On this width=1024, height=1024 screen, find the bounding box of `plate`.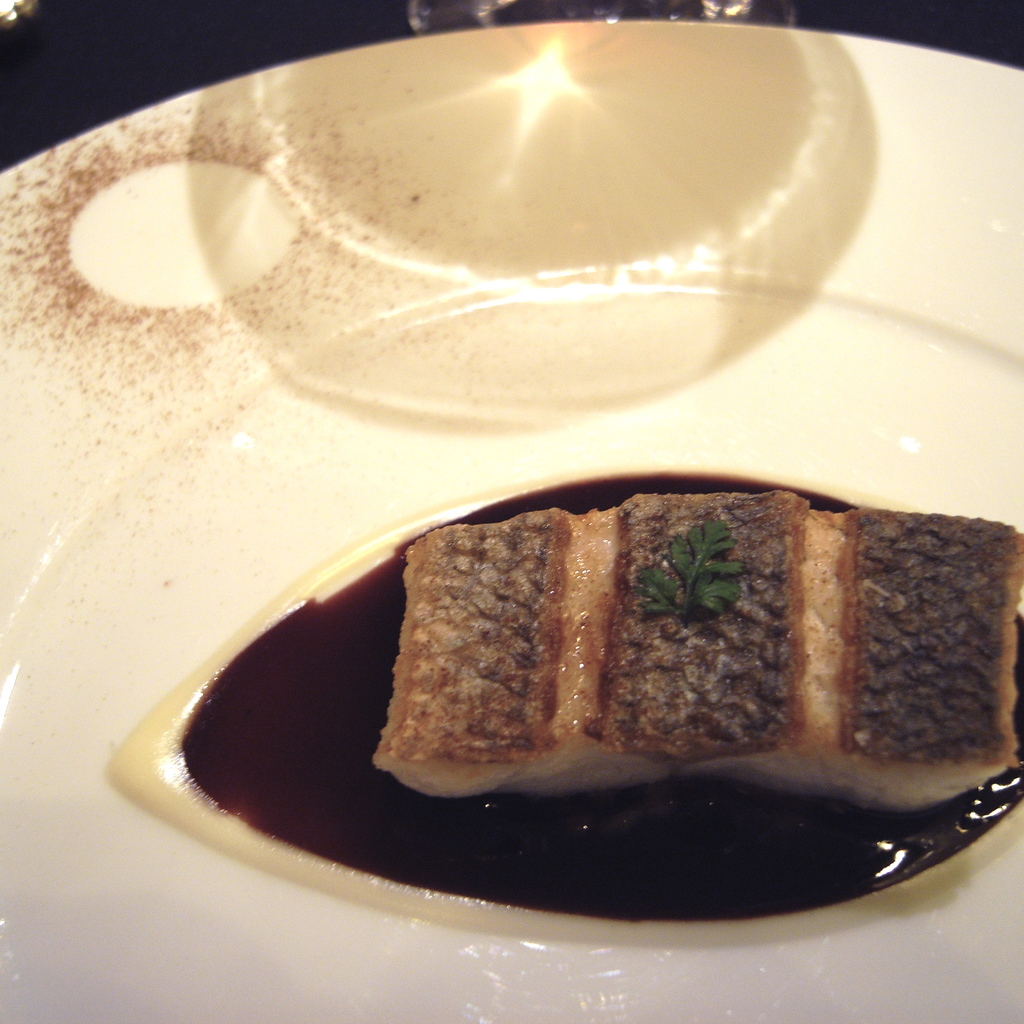
Bounding box: (0, 18, 1023, 1023).
